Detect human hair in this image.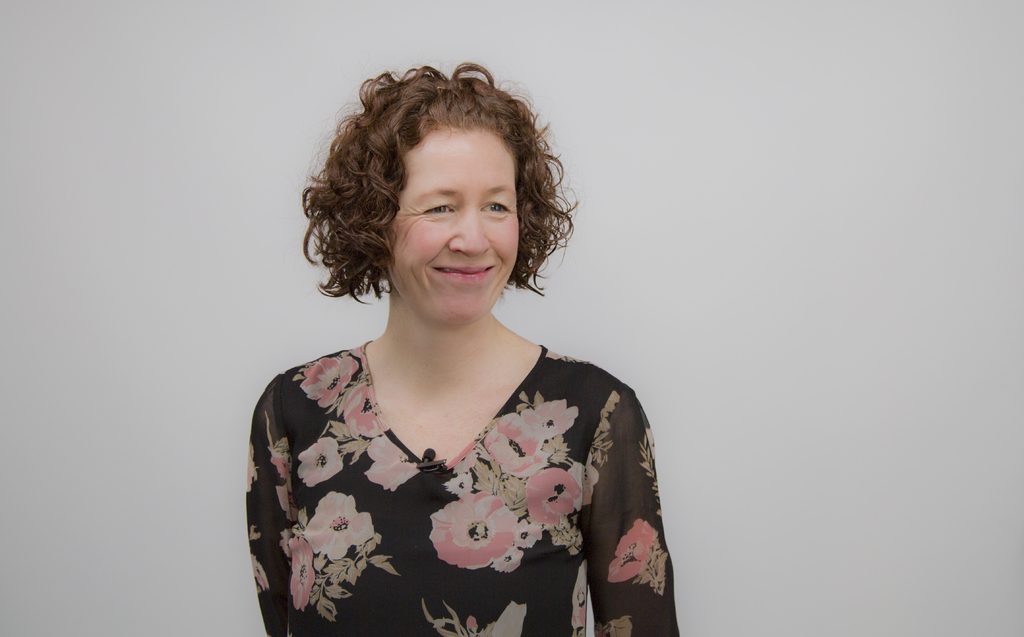
Detection: (x1=321, y1=58, x2=557, y2=307).
